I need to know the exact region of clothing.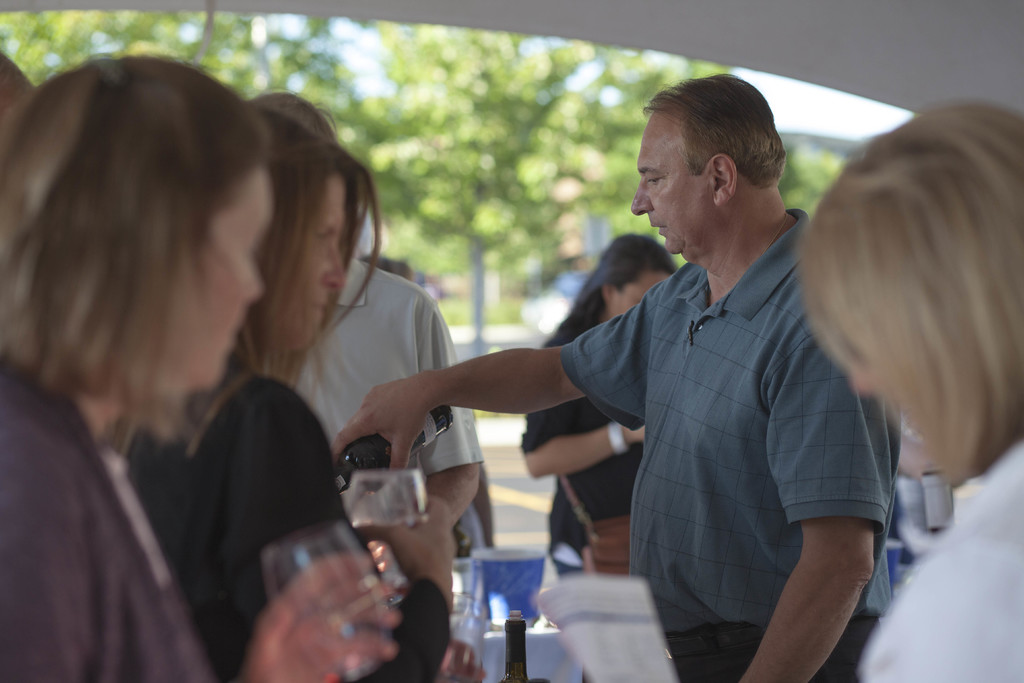
Region: bbox=[524, 181, 888, 649].
